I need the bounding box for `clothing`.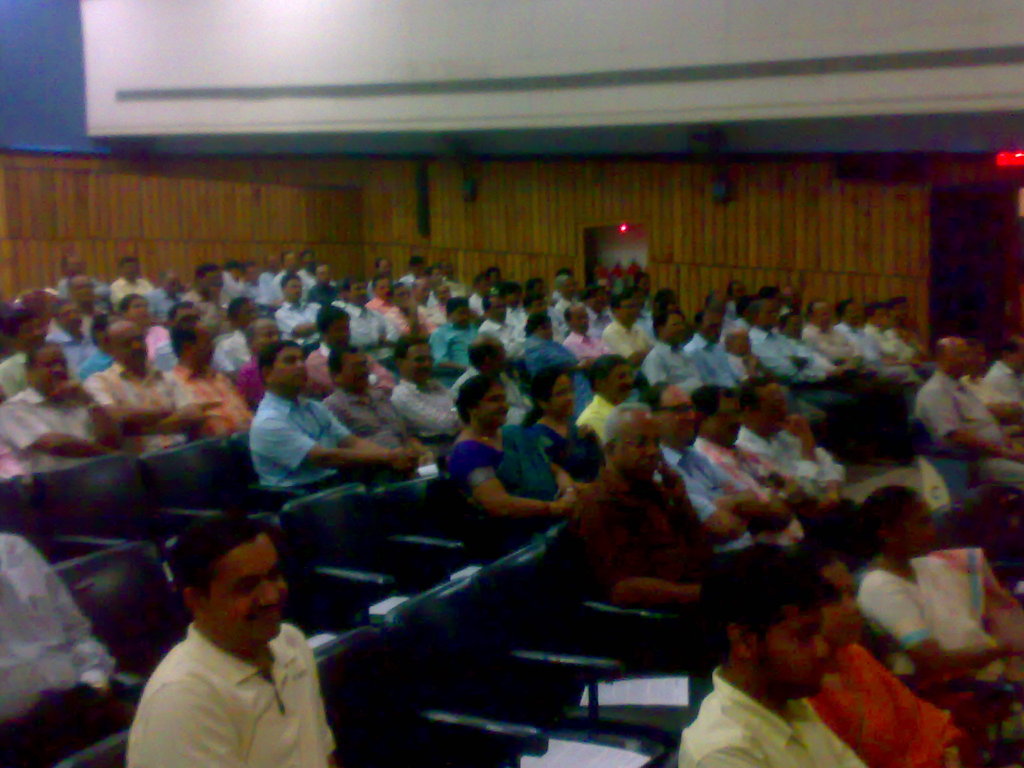
Here it is: (left=554, top=458, right=742, bottom=578).
